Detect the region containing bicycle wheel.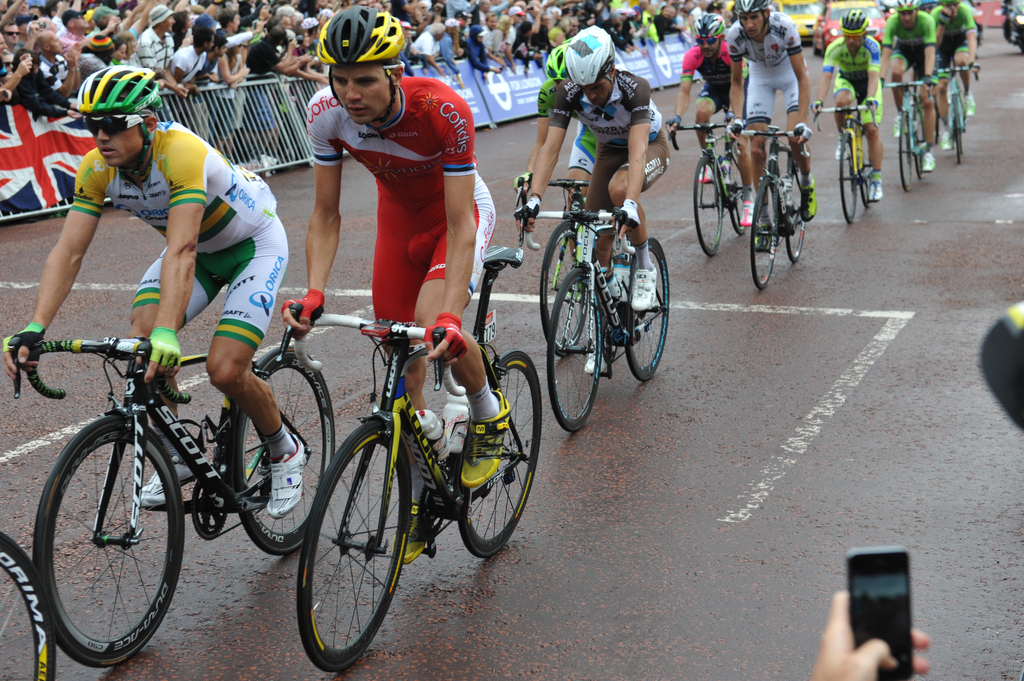
<bbox>547, 260, 602, 433</bbox>.
